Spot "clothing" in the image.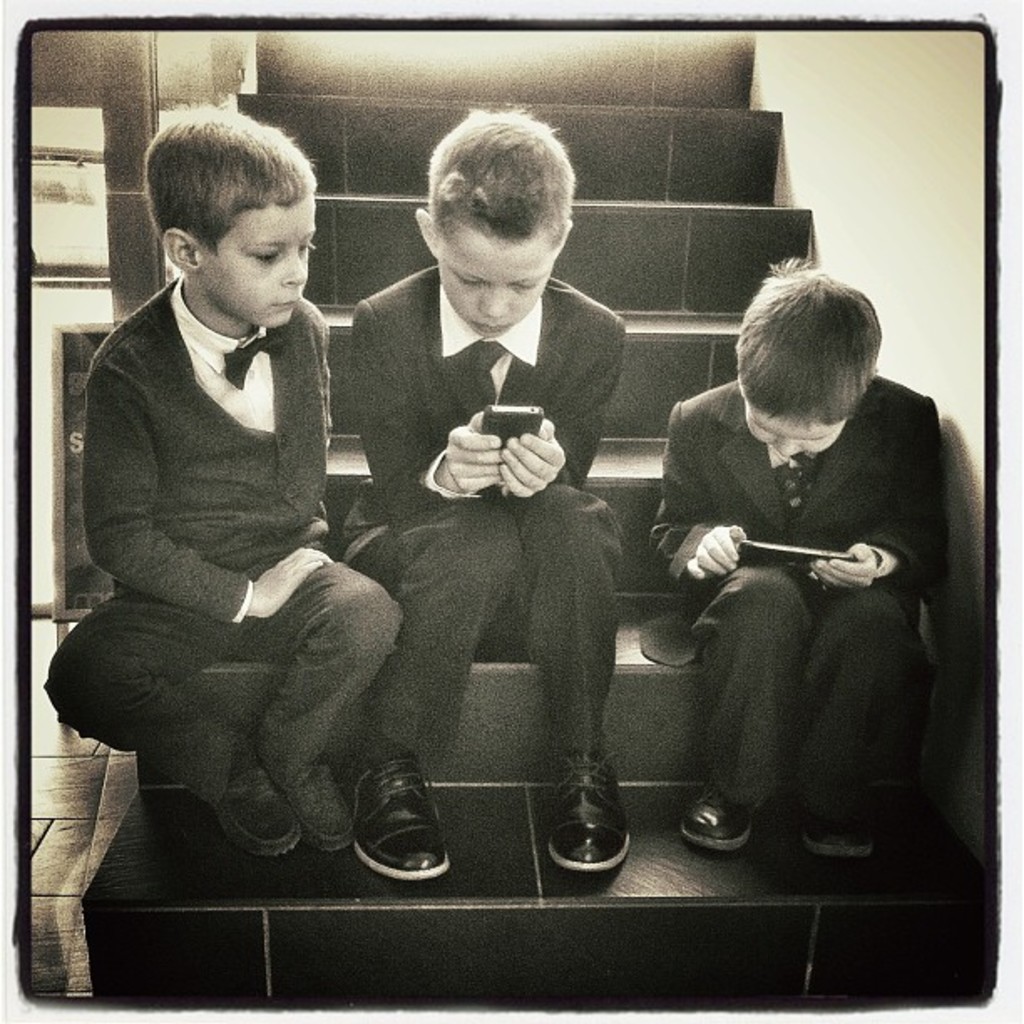
"clothing" found at [340, 263, 624, 753].
